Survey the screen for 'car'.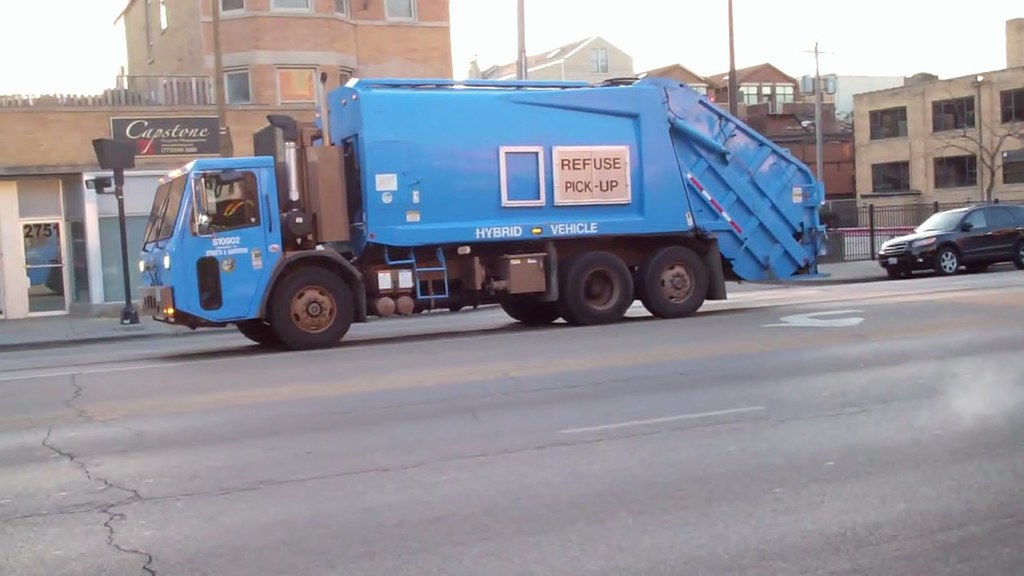
Survey found: 877/188/1015/272.
